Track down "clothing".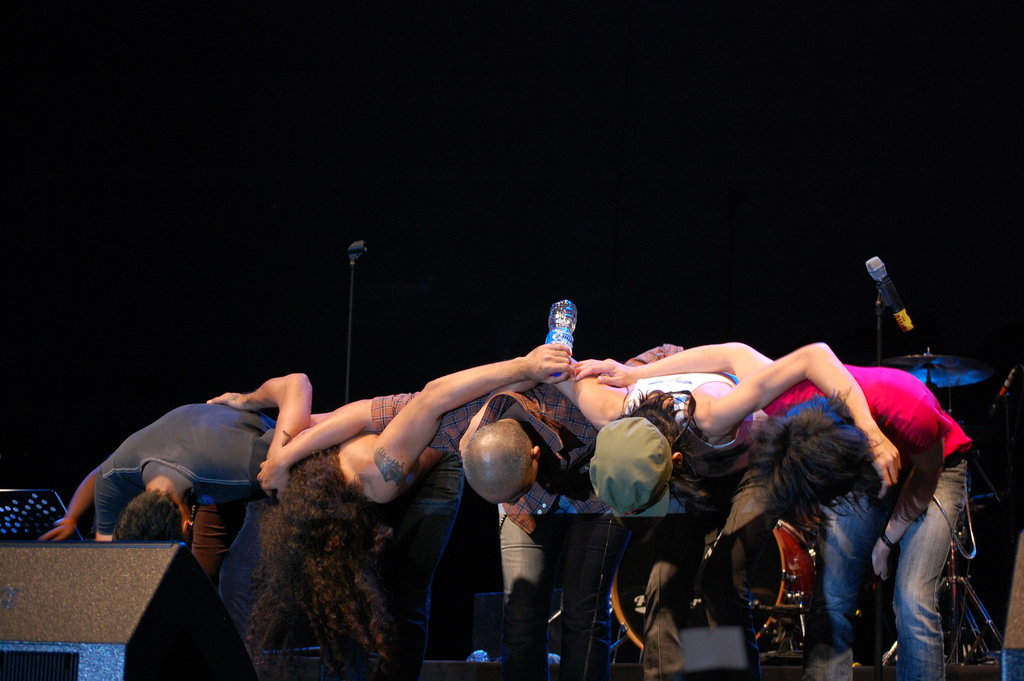
Tracked to 427 381 600 680.
